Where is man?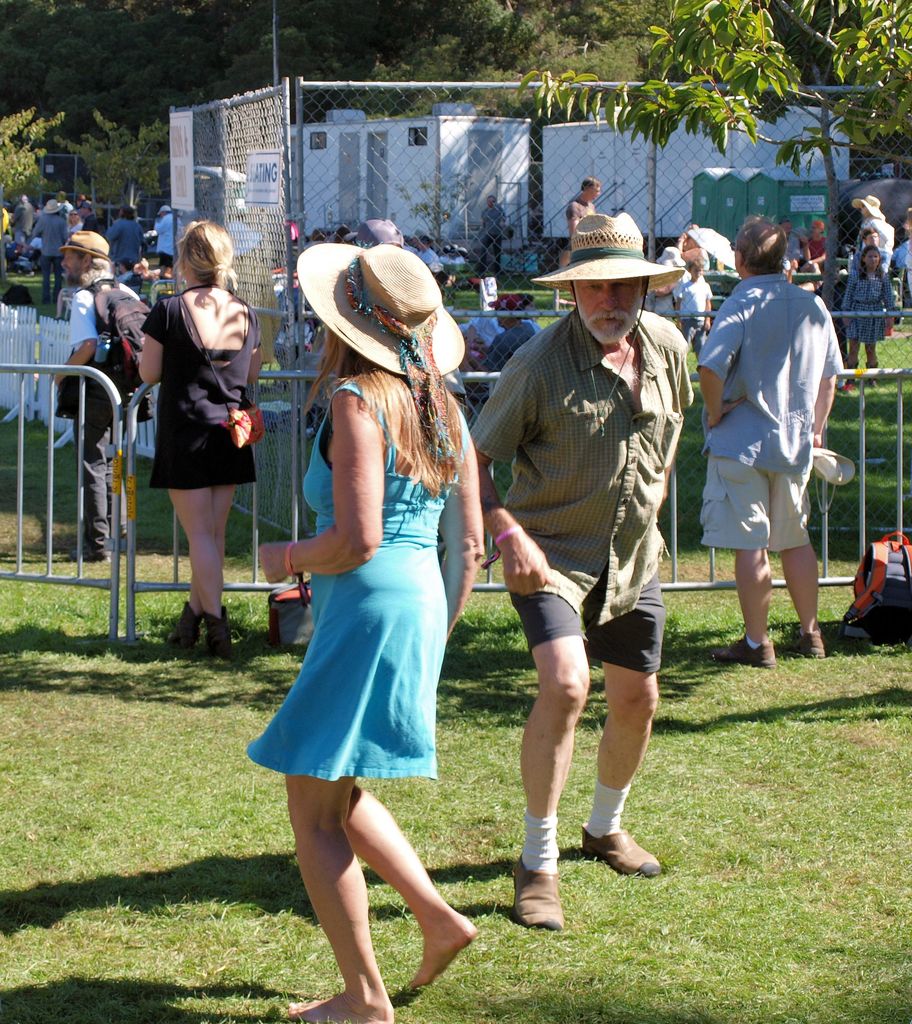
x1=778 y1=221 x2=825 y2=291.
